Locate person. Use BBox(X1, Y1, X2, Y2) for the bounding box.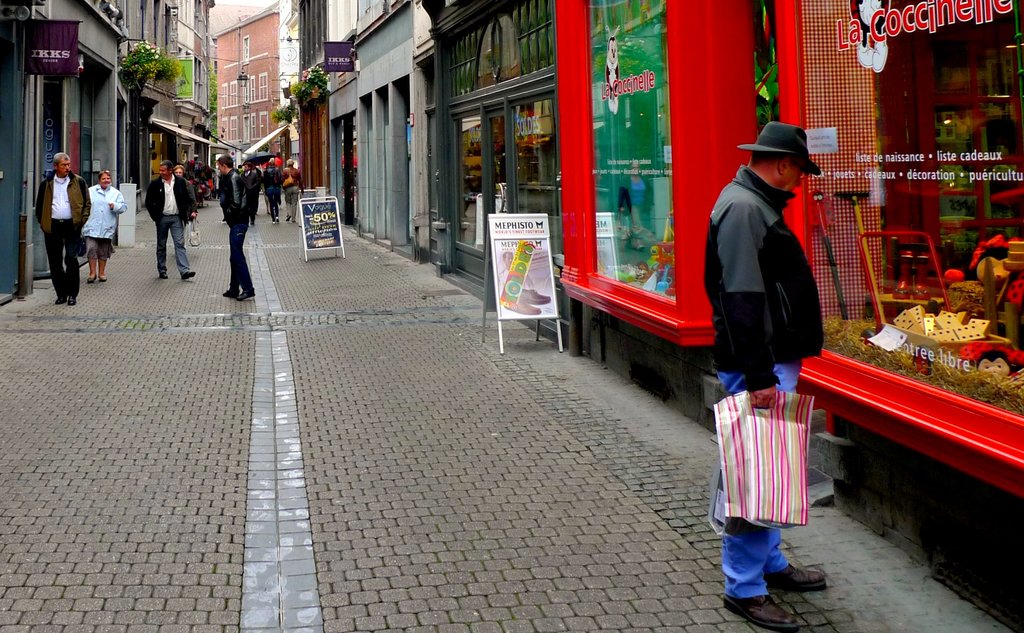
BBox(207, 152, 257, 302).
